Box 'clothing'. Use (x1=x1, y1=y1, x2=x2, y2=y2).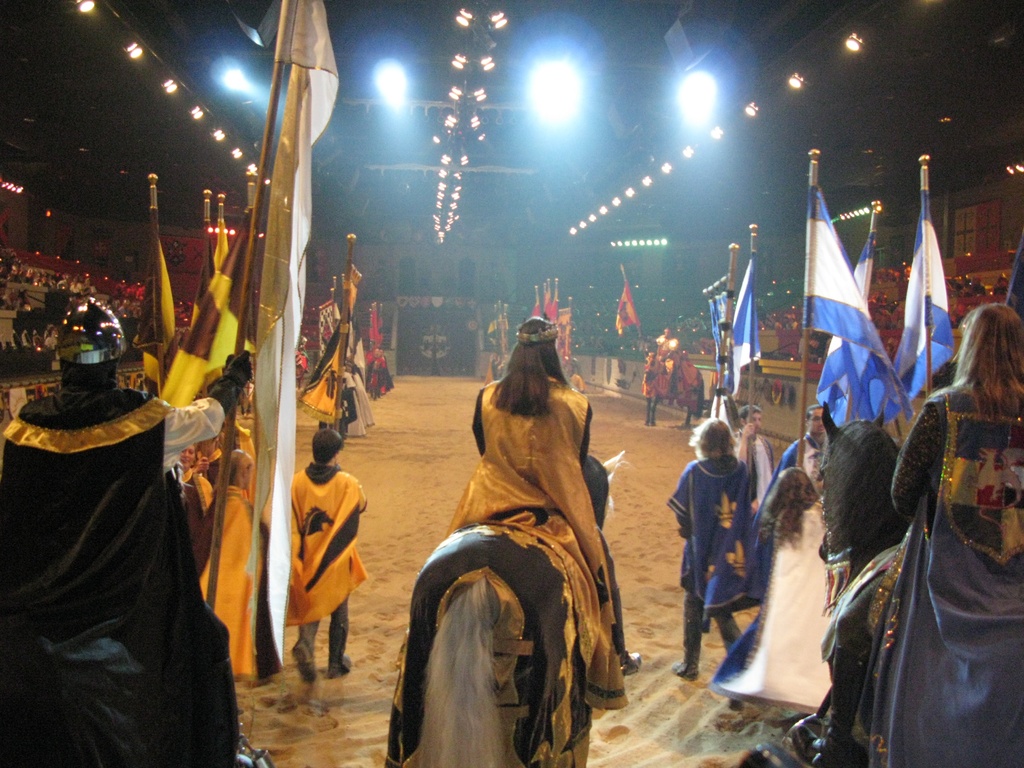
(x1=738, y1=422, x2=808, y2=502).
